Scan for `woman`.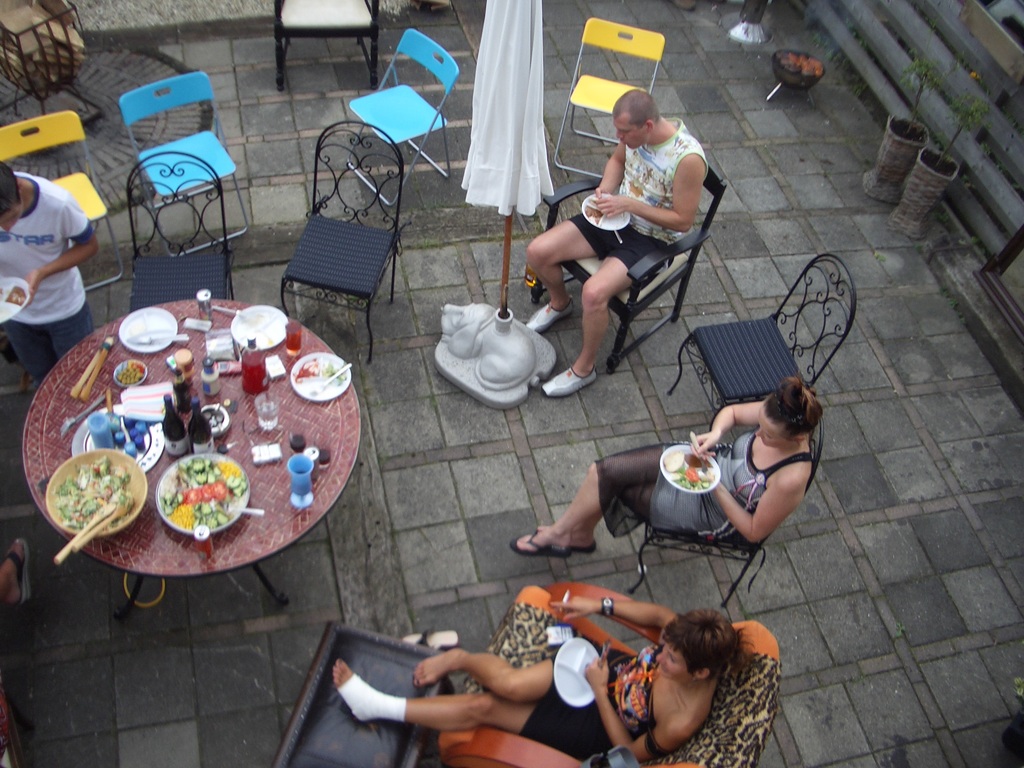
Scan result: x1=509, y1=377, x2=806, y2=568.
